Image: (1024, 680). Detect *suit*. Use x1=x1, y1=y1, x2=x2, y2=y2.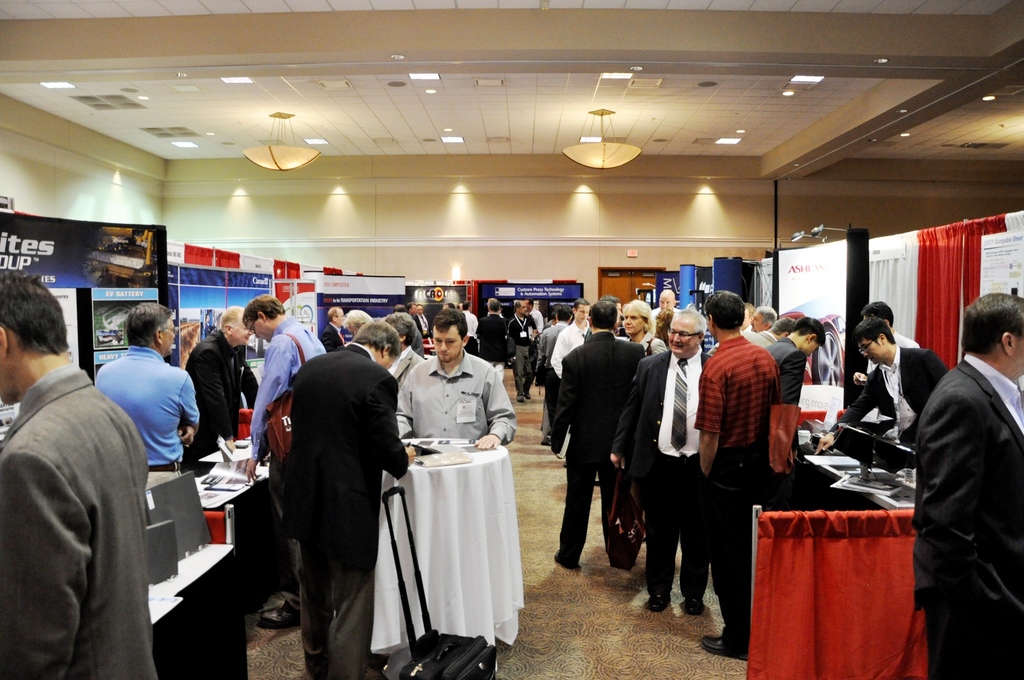
x1=915, y1=350, x2=1023, y2=679.
